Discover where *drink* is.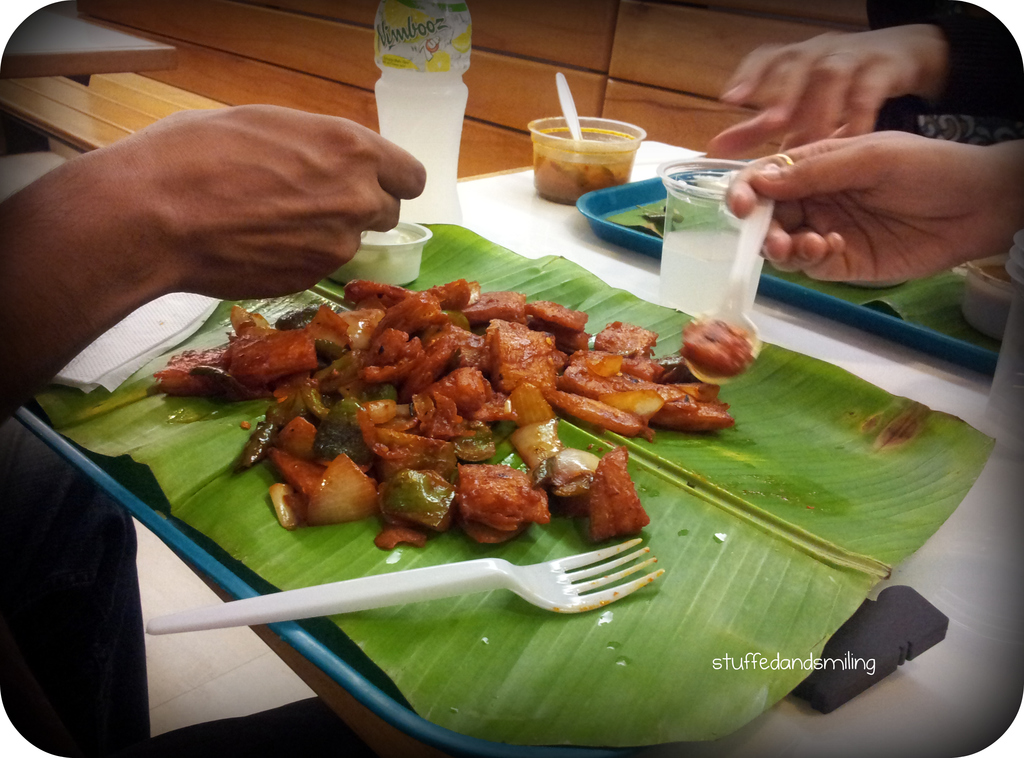
Discovered at crop(375, 0, 472, 222).
